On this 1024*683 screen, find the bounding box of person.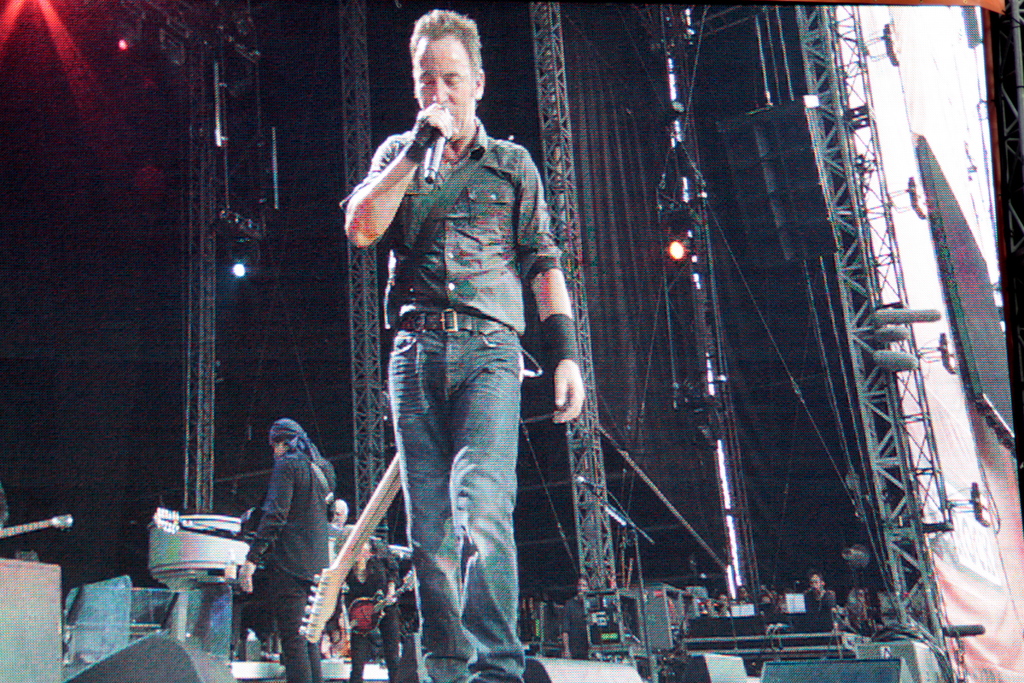
Bounding box: (left=342, top=536, right=403, bottom=682).
